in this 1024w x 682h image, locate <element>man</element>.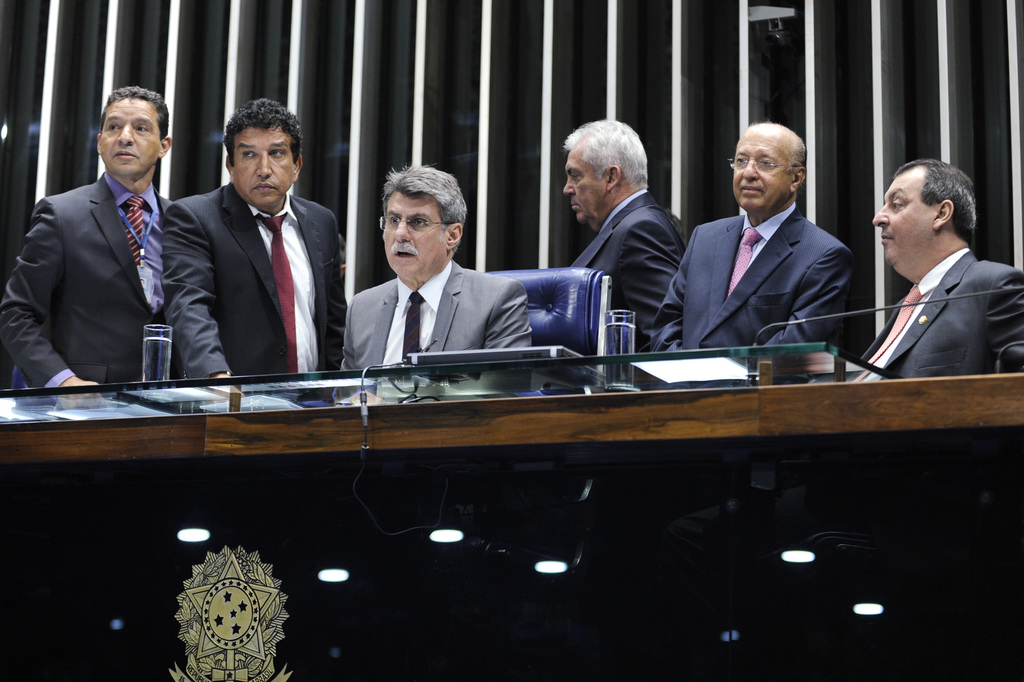
Bounding box: 640 122 857 378.
